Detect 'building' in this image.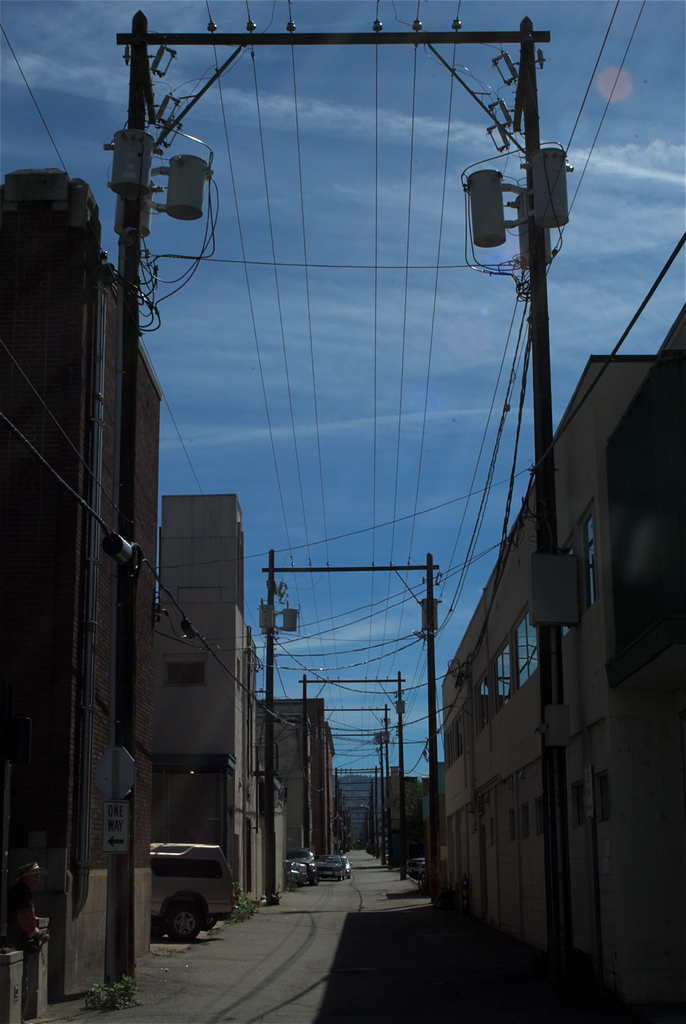
Detection: [155, 488, 258, 915].
